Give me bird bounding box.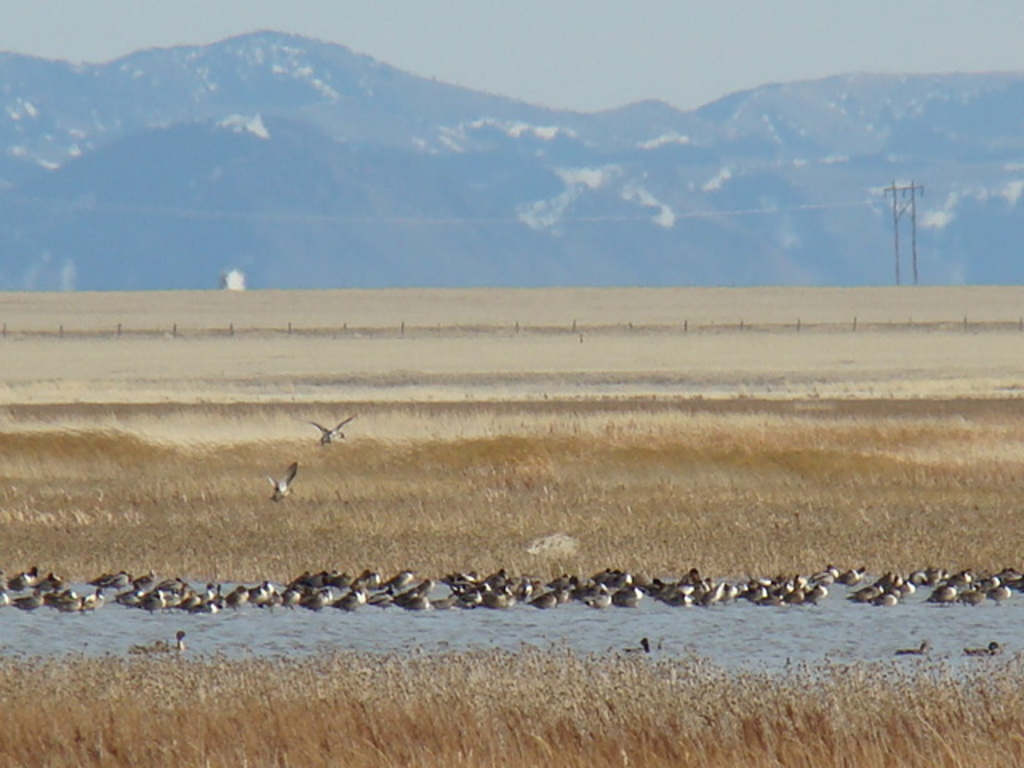
[642,576,659,587].
